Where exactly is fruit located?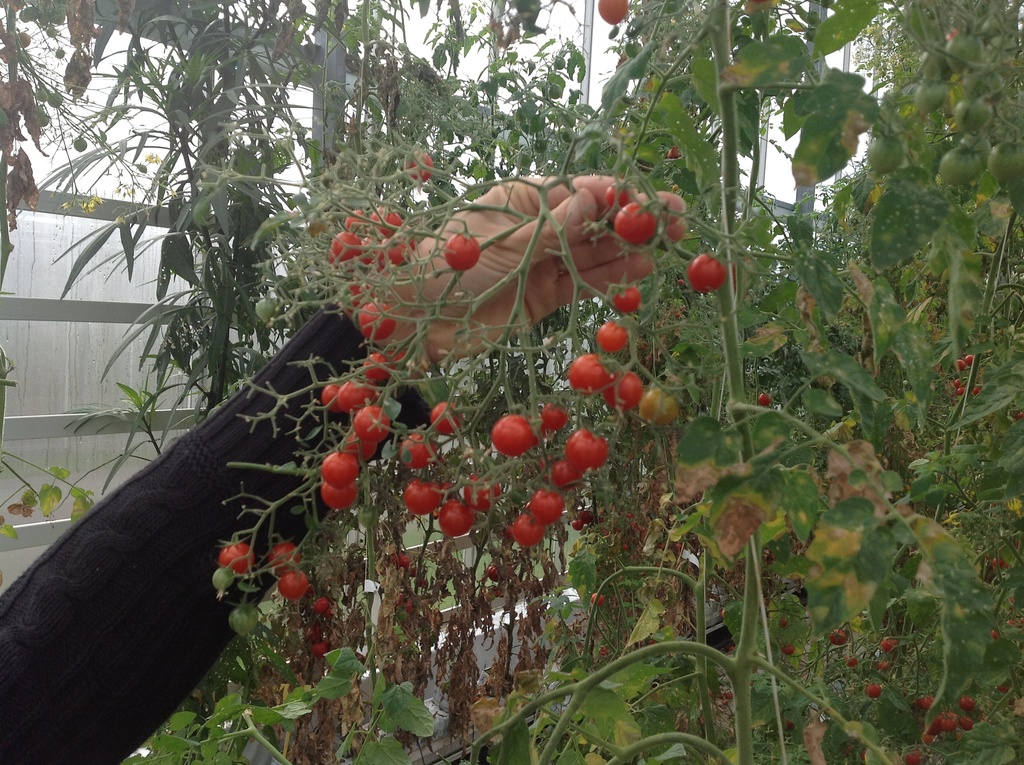
Its bounding box is [576, 508, 592, 525].
